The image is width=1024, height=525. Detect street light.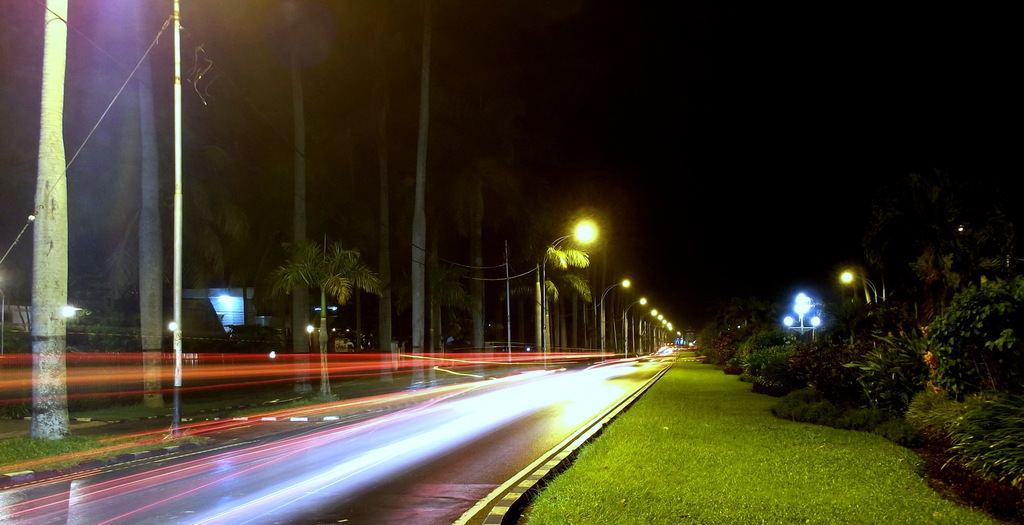
Detection: 625/294/648/366.
